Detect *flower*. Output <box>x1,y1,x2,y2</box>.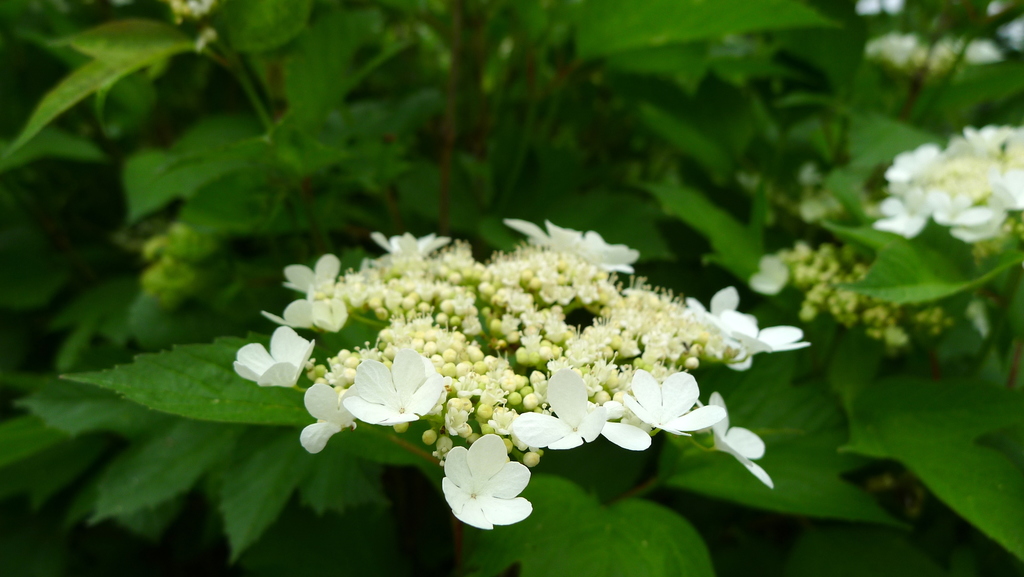
<box>965,298,990,341</box>.
